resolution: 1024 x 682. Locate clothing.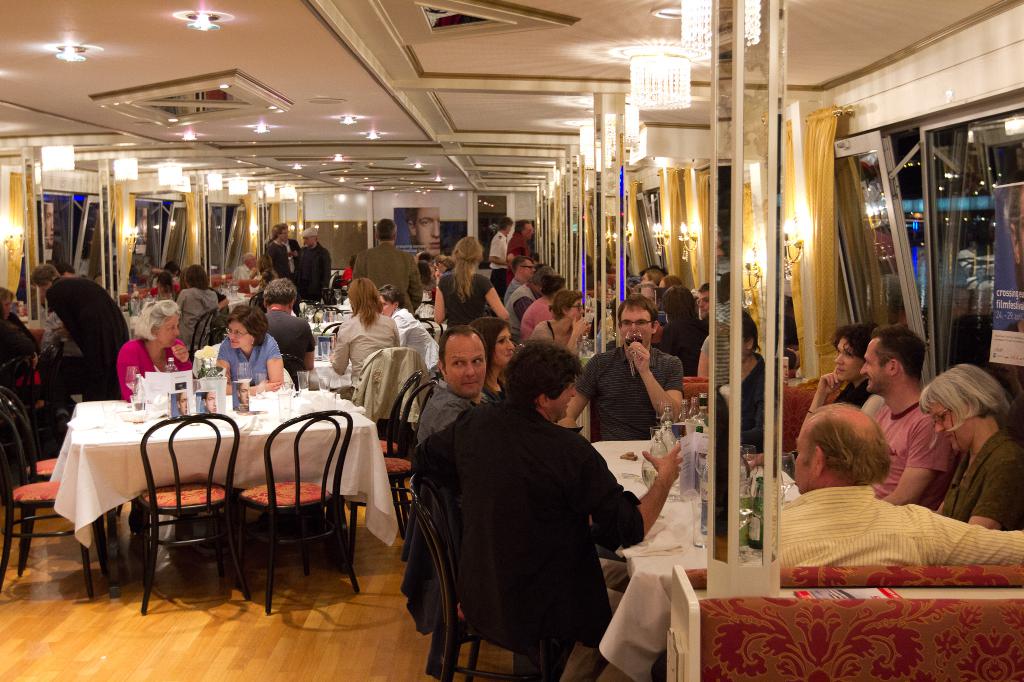
413,364,660,681.
